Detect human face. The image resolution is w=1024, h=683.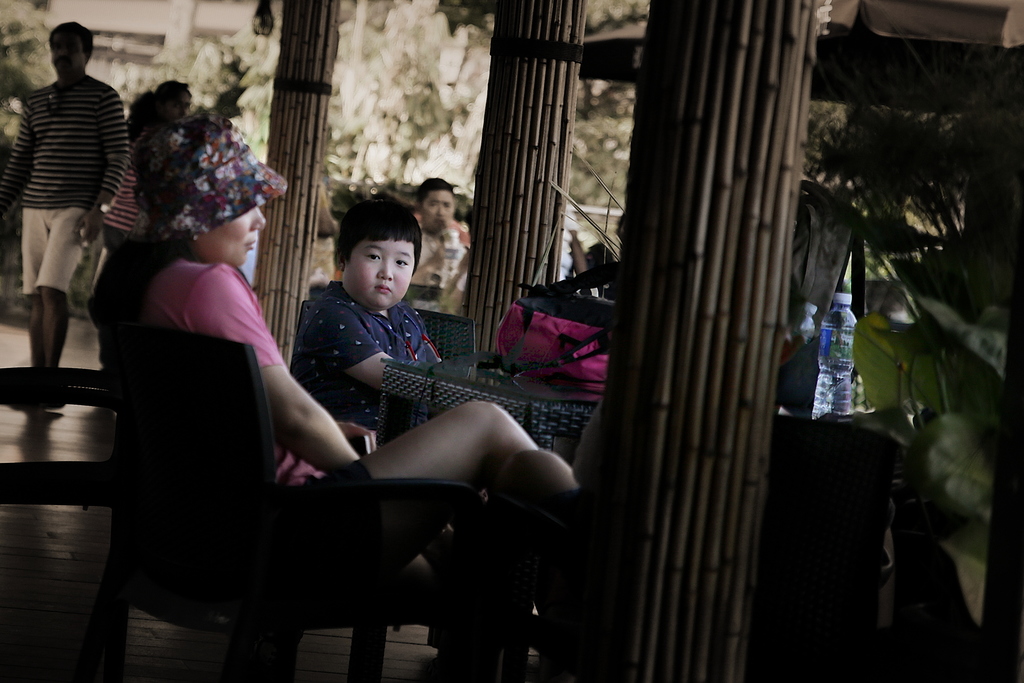
BBox(346, 241, 408, 309).
